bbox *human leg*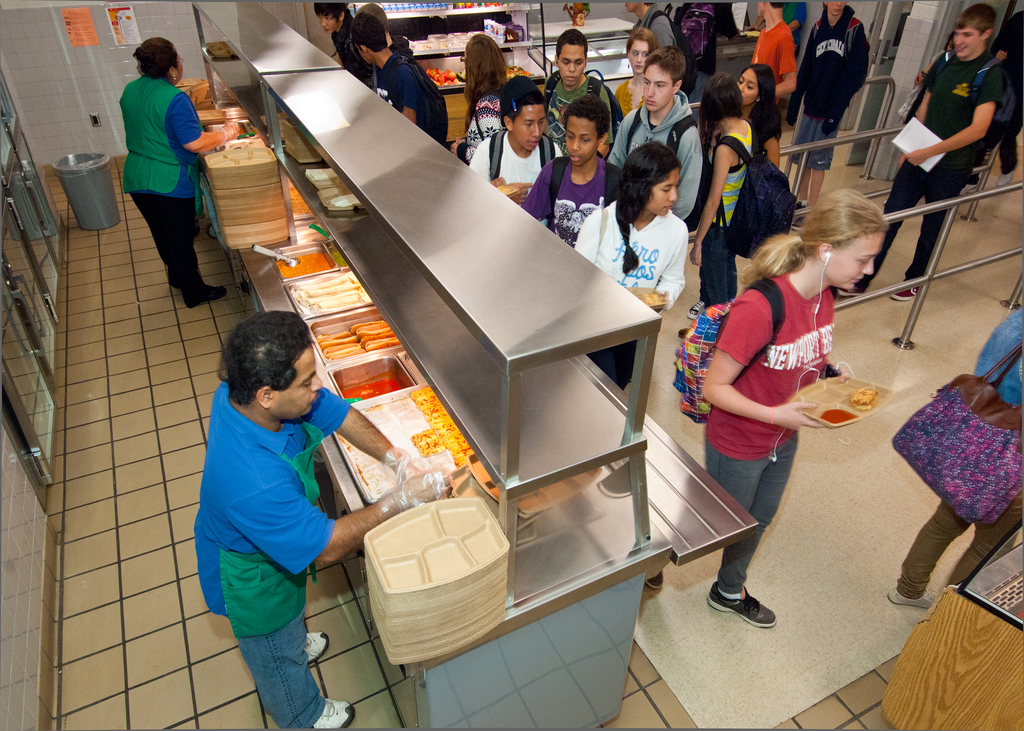
x1=995, y1=113, x2=1018, y2=186
